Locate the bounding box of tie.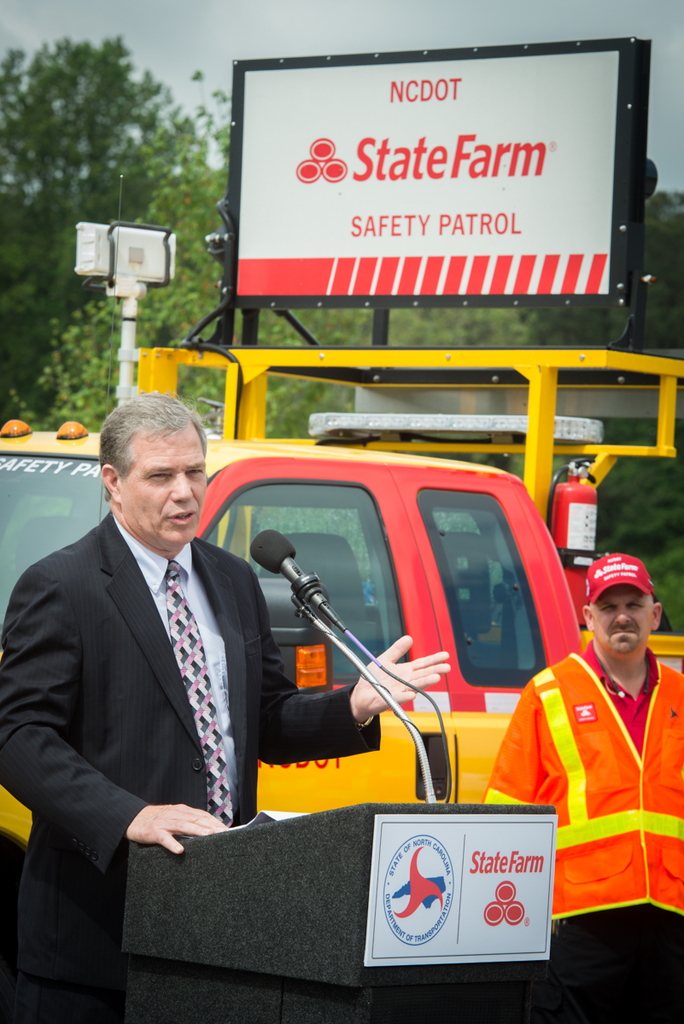
Bounding box: pyautogui.locateOnScreen(160, 559, 232, 829).
